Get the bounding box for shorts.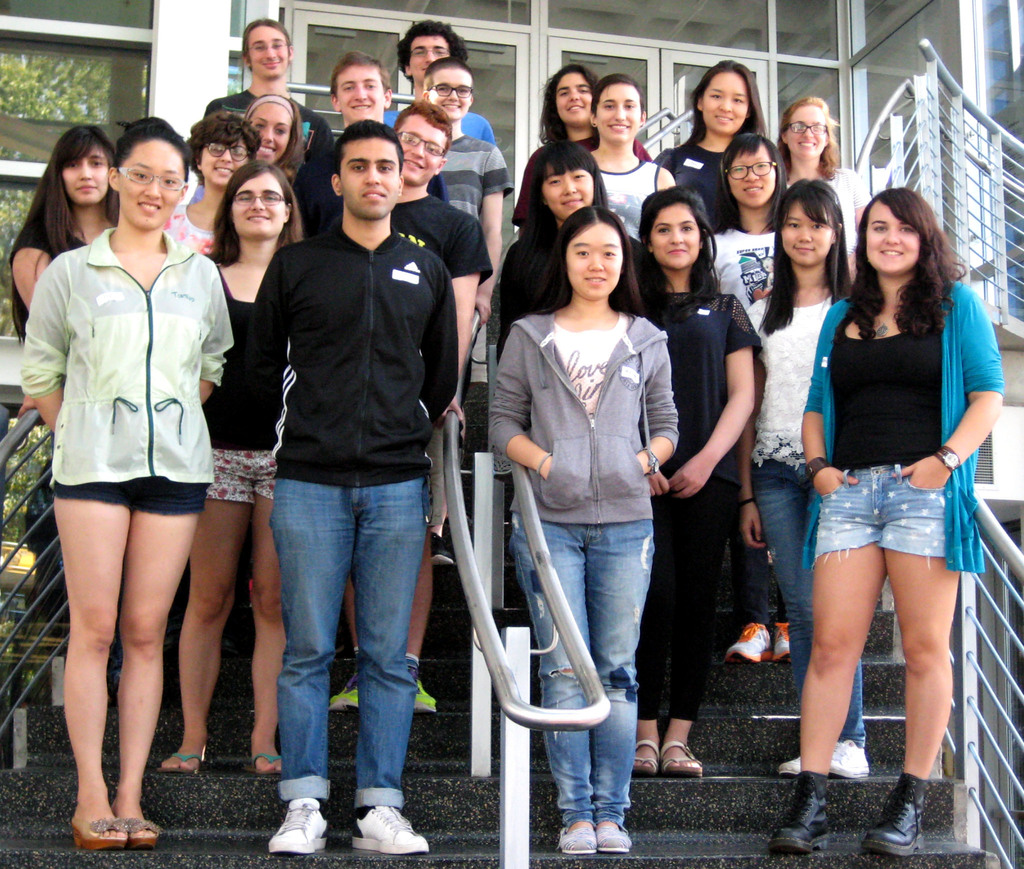
<bbox>211, 450, 273, 501</bbox>.
